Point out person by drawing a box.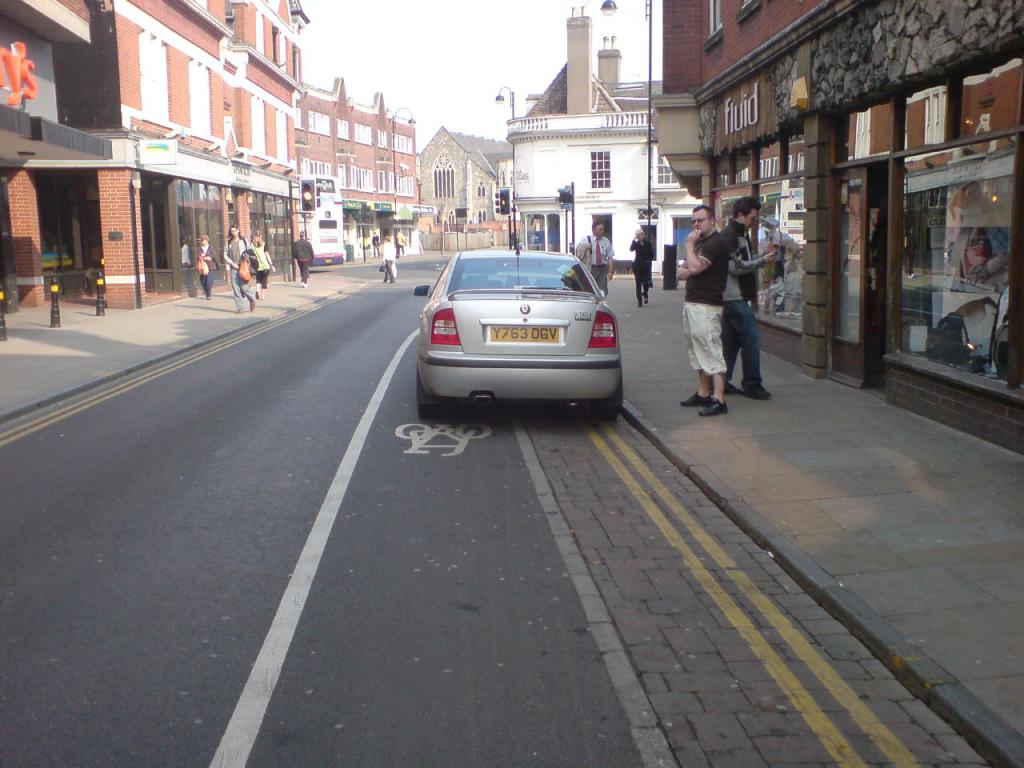
(x1=575, y1=226, x2=617, y2=288).
